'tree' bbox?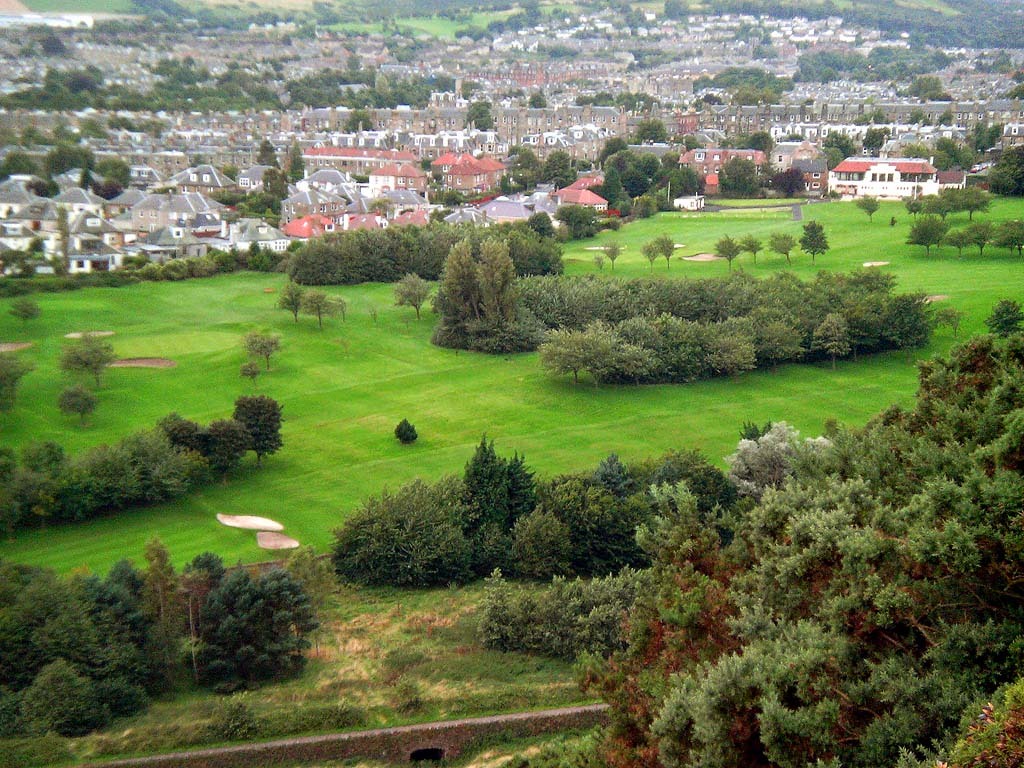
[left=686, top=65, right=786, bottom=108]
